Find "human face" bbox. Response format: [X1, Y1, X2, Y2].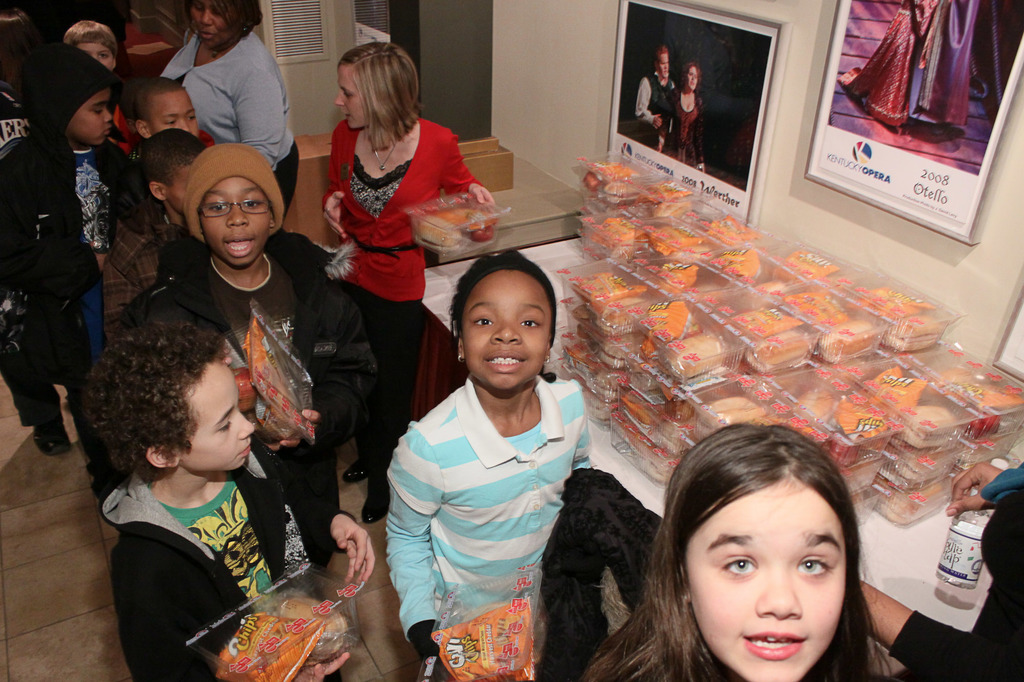
[461, 272, 553, 392].
